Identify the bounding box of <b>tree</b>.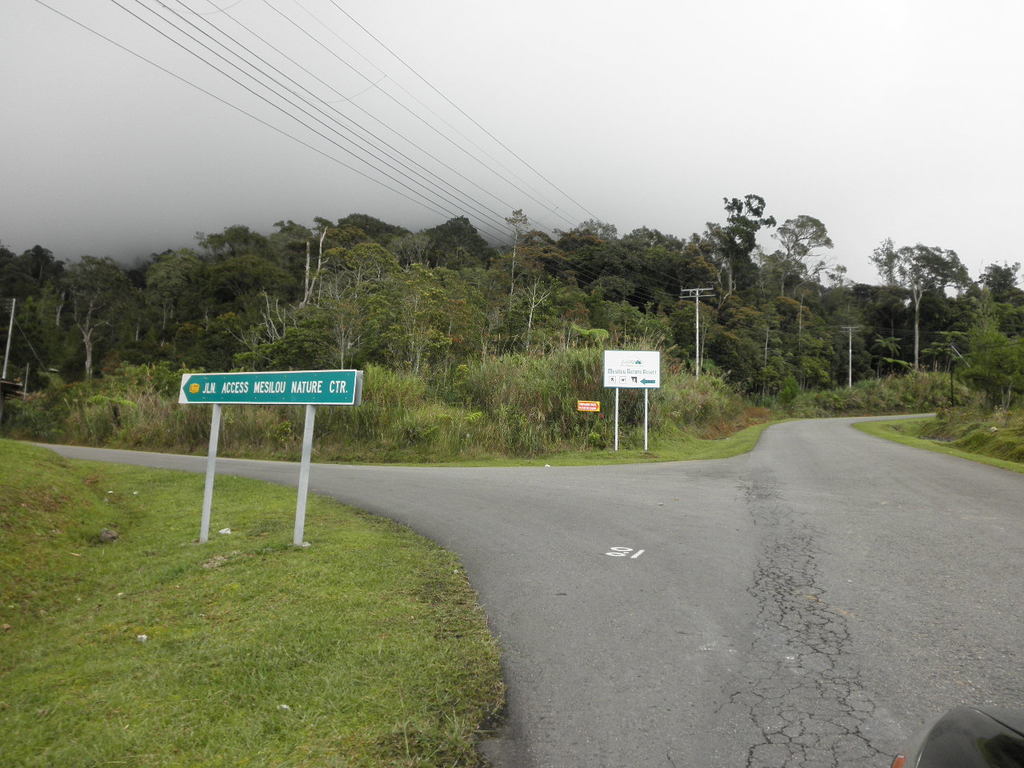
region(844, 306, 867, 378).
